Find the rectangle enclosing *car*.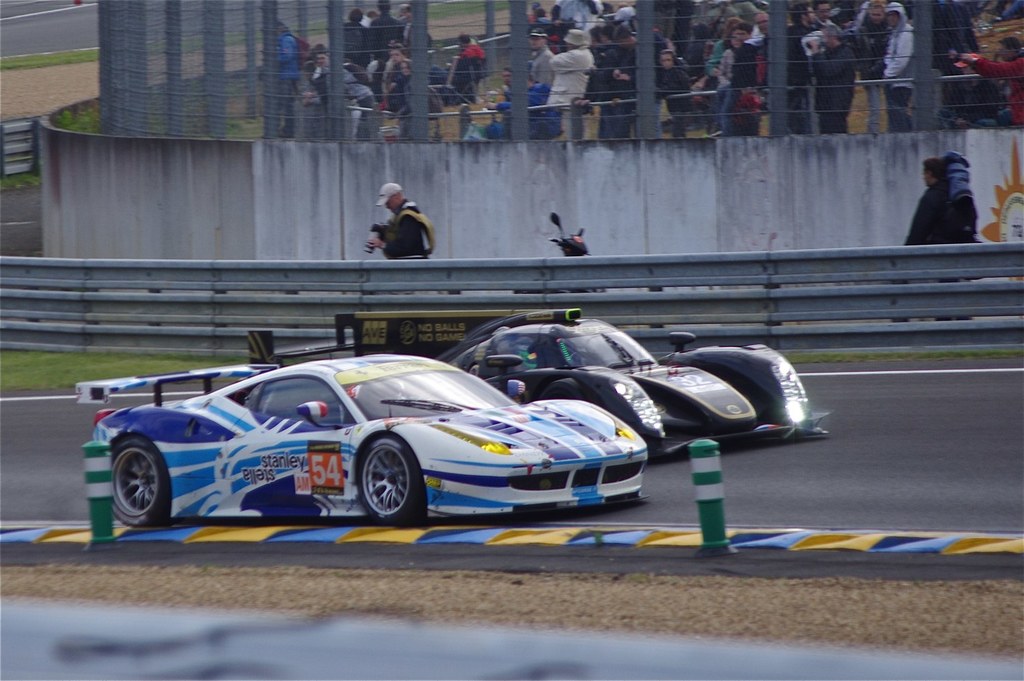
{"x1": 346, "y1": 297, "x2": 828, "y2": 457}.
